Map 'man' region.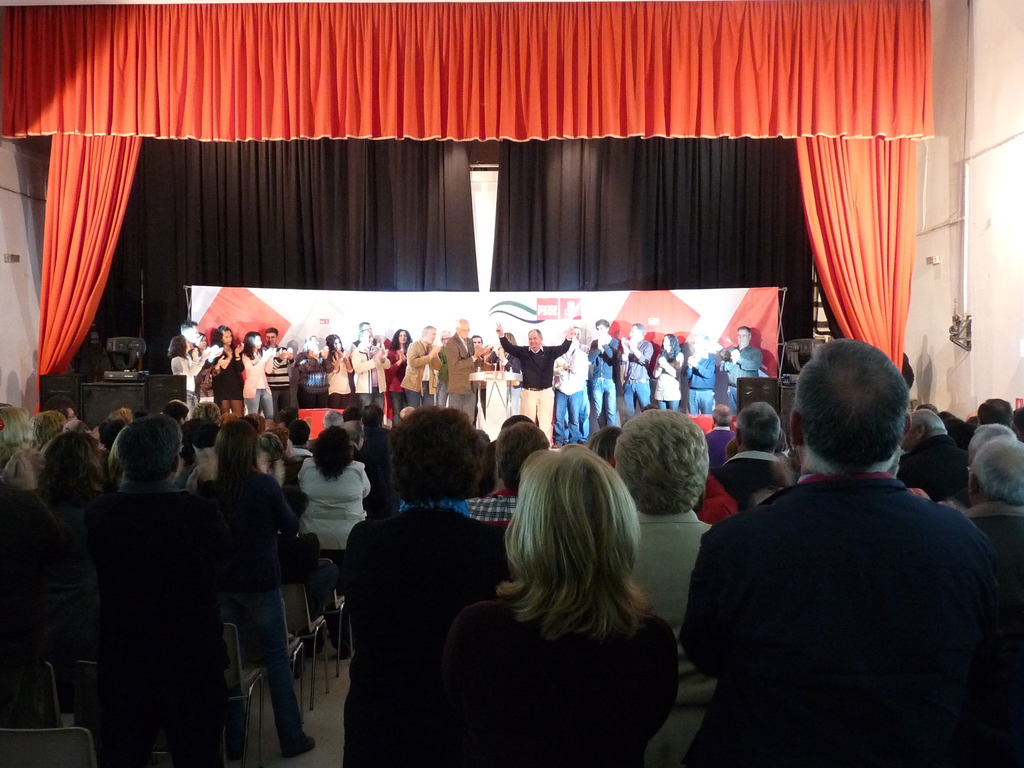
Mapped to 619/321/655/417.
